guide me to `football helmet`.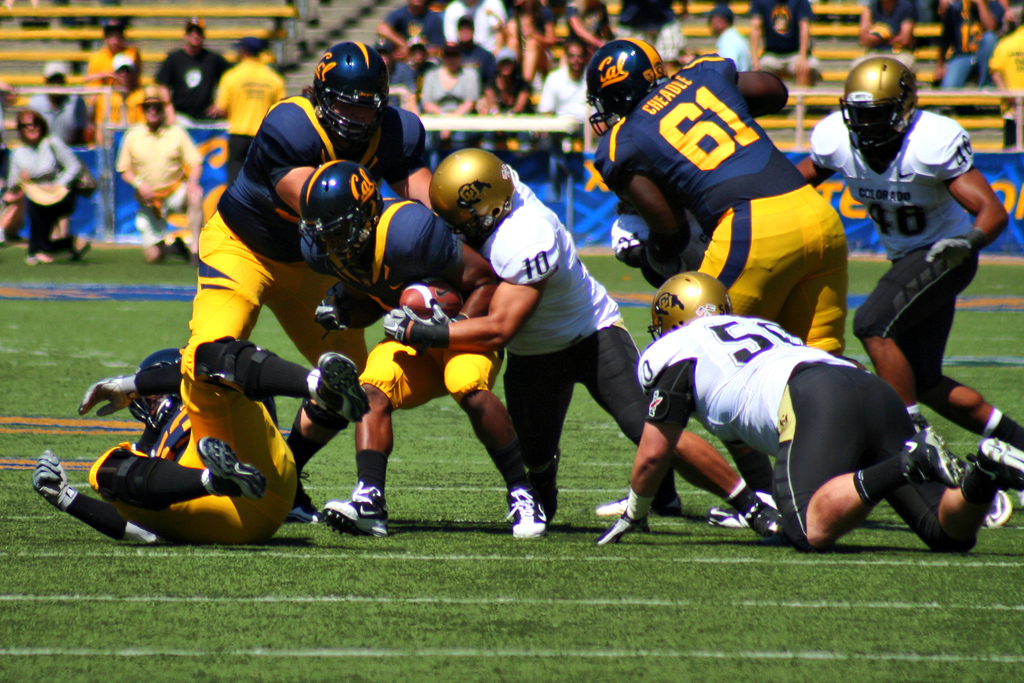
Guidance: 645,266,733,342.
